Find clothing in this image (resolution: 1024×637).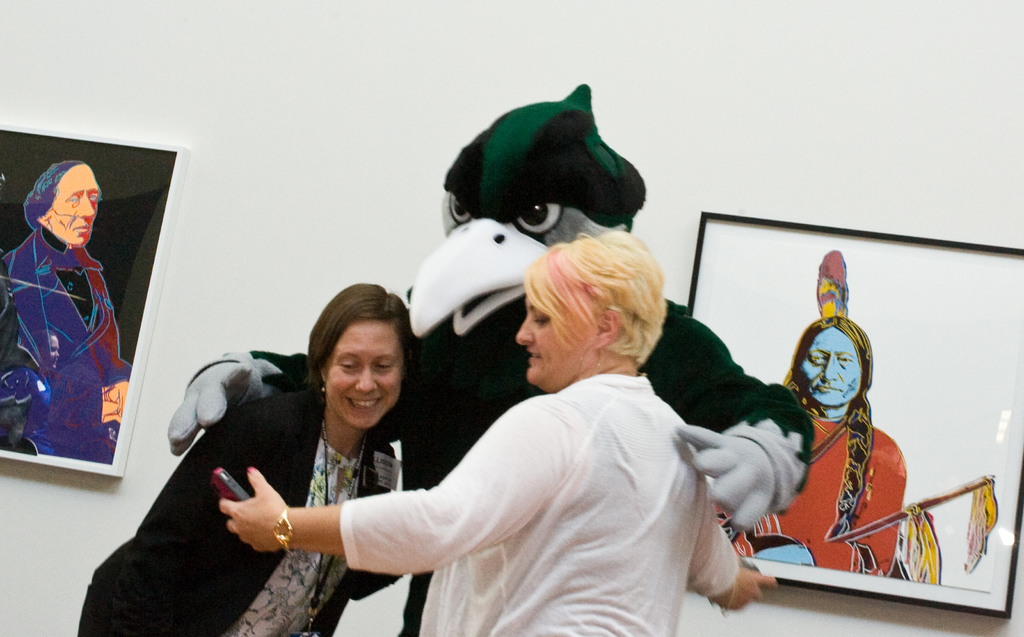
bbox=(15, 208, 130, 488).
